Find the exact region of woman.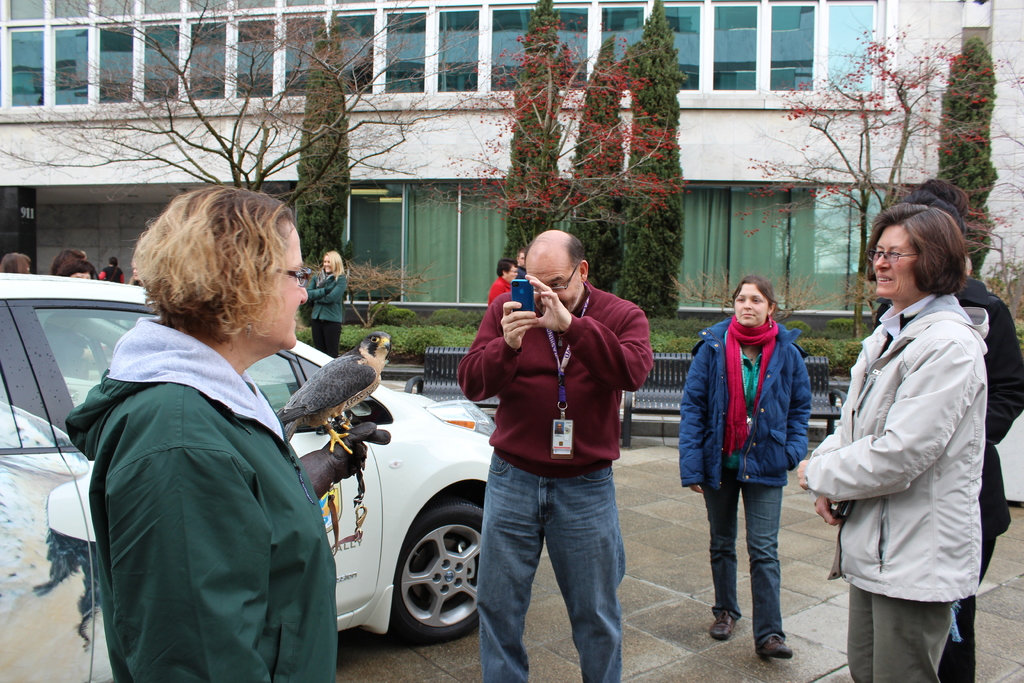
Exact region: Rect(678, 276, 808, 656).
